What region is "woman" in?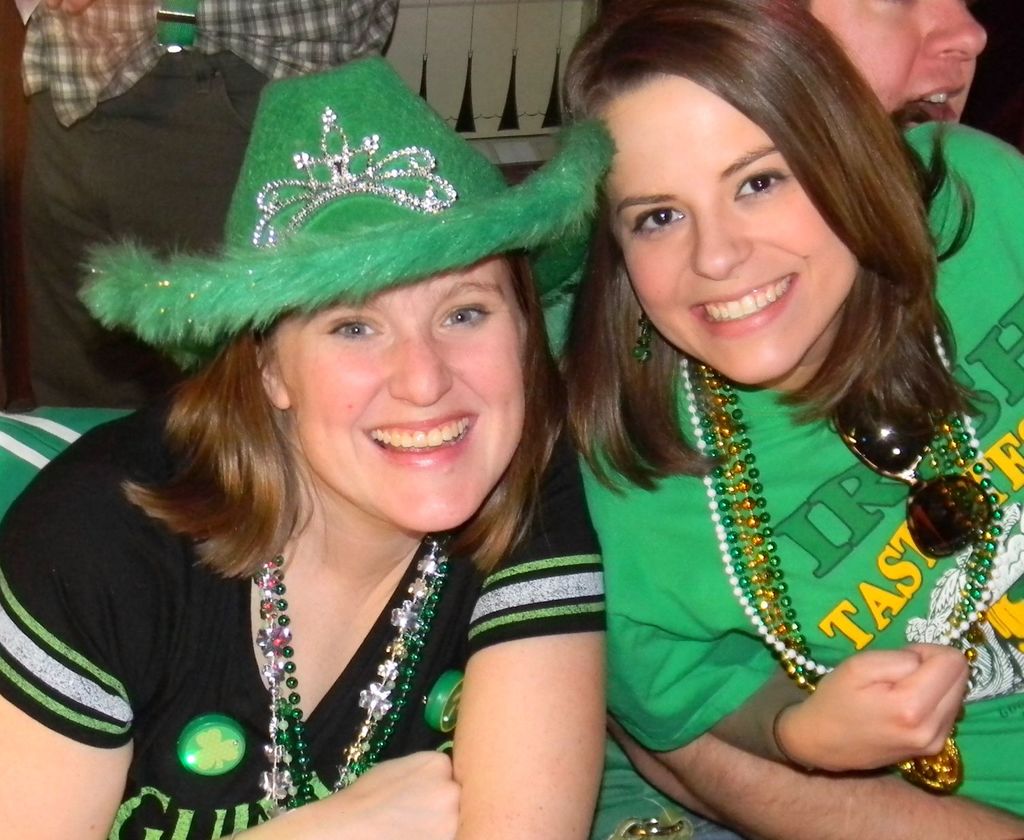
42:121:618:839.
